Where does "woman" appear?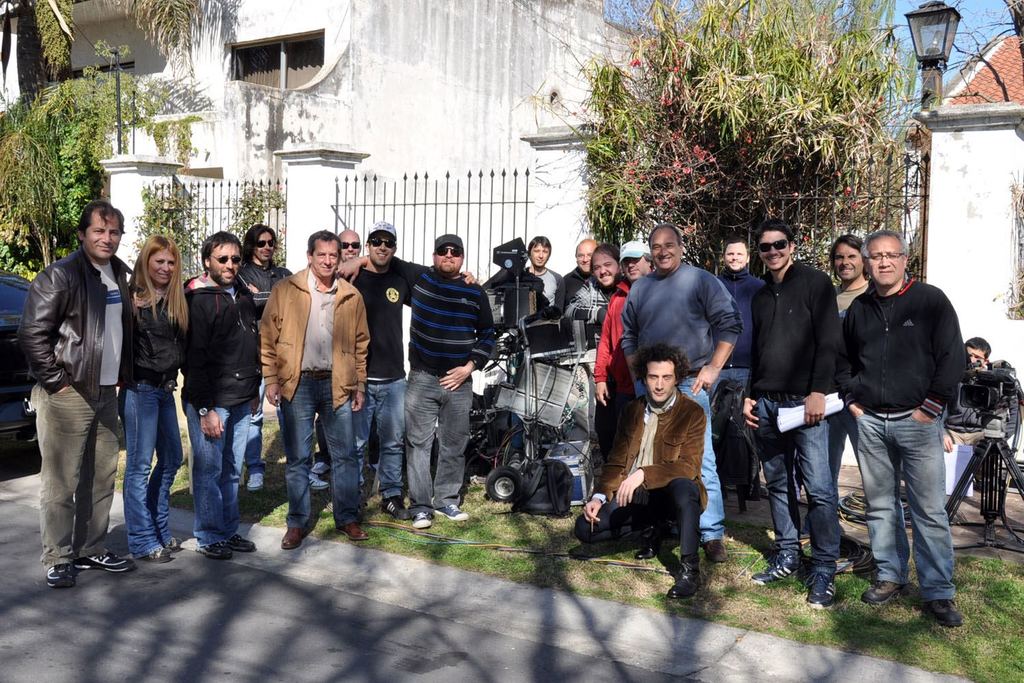
Appears at crop(115, 236, 193, 562).
